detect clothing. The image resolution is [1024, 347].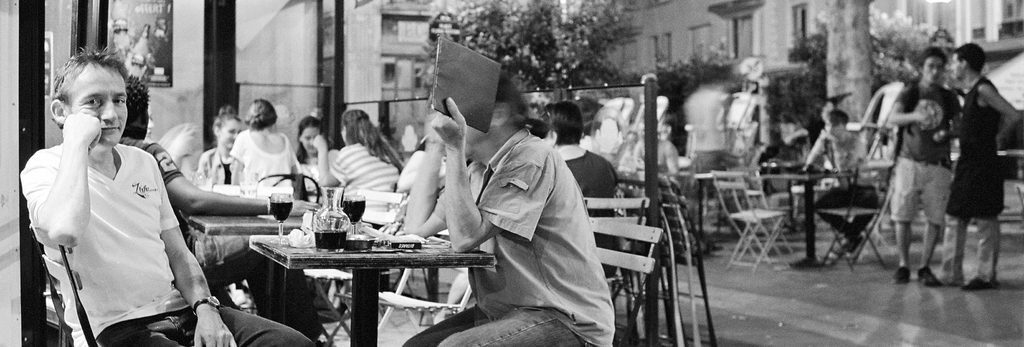
locate(26, 53, 316, 346).
